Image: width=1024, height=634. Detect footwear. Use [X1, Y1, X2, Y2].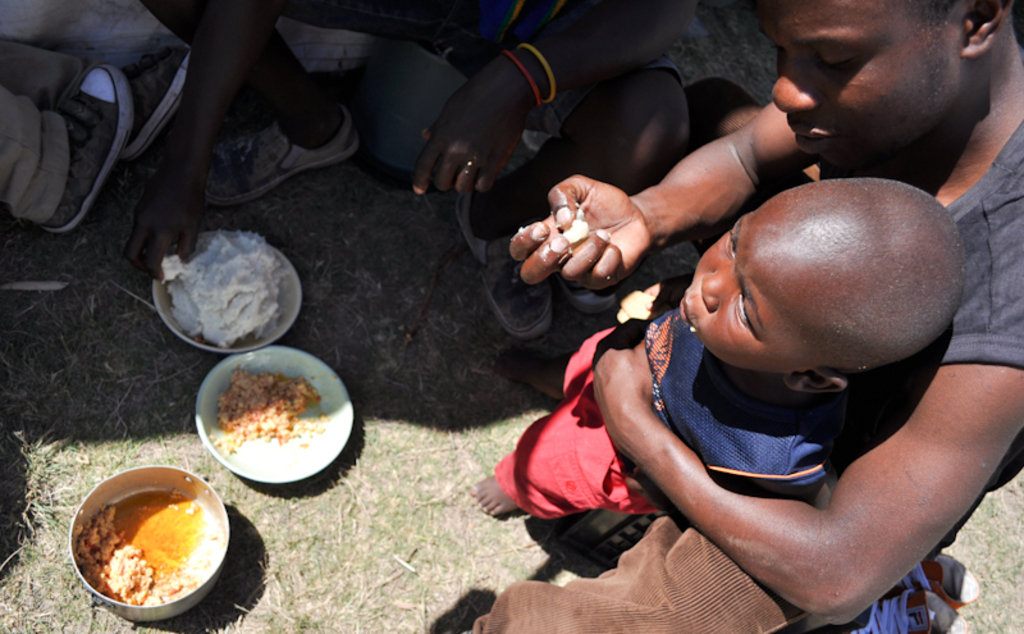
[120, 41, 195, 161].
